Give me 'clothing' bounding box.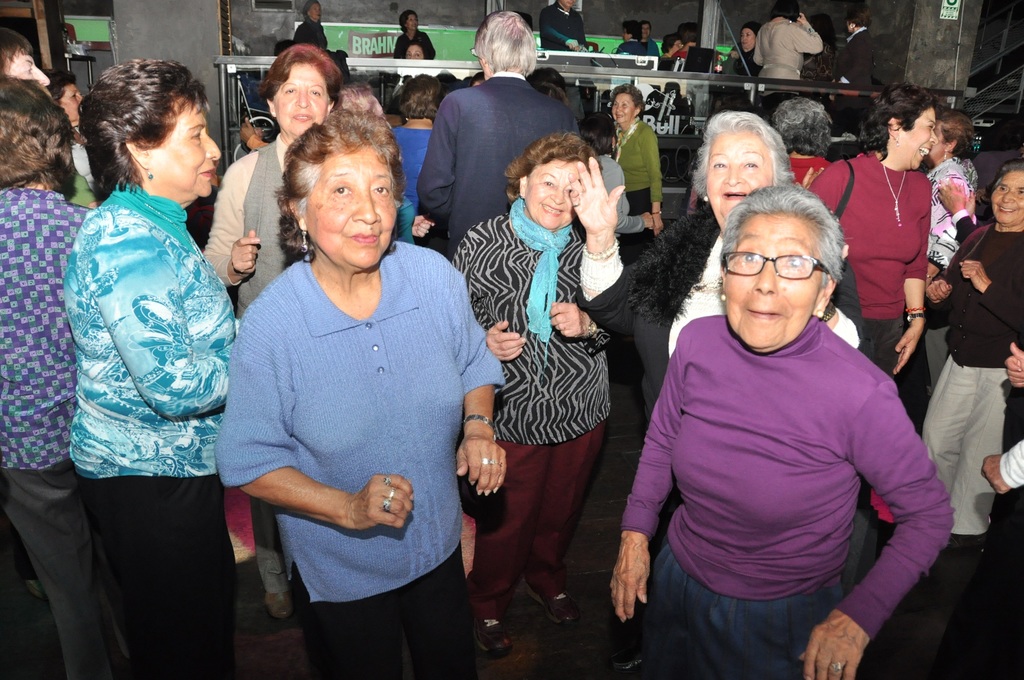
pyautogui.locateOnScreen(209, 235, 508, 603).
